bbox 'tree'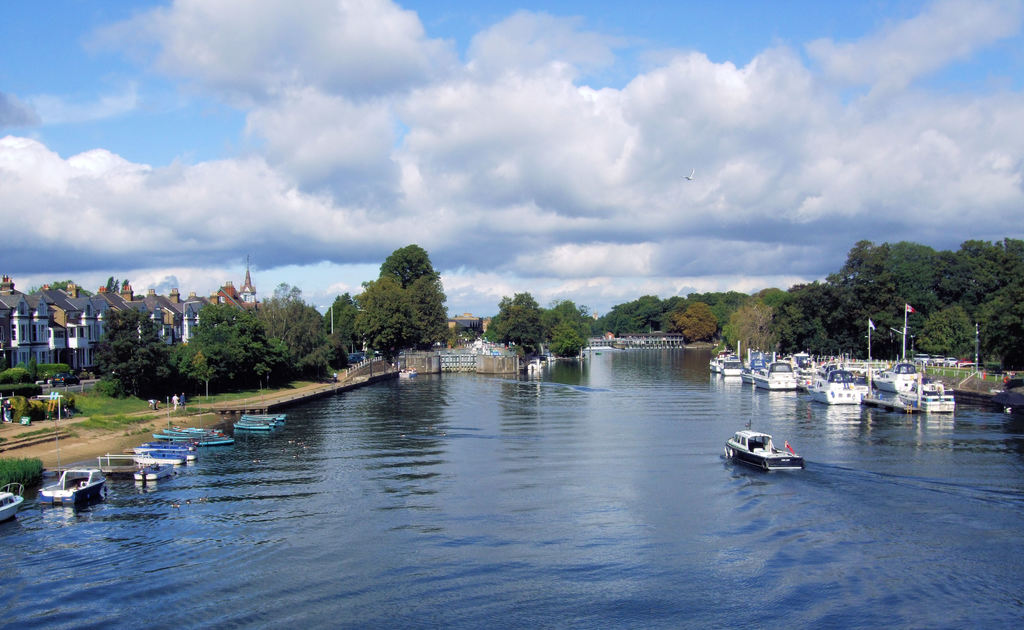
detection(447, 320, 477, 346)
